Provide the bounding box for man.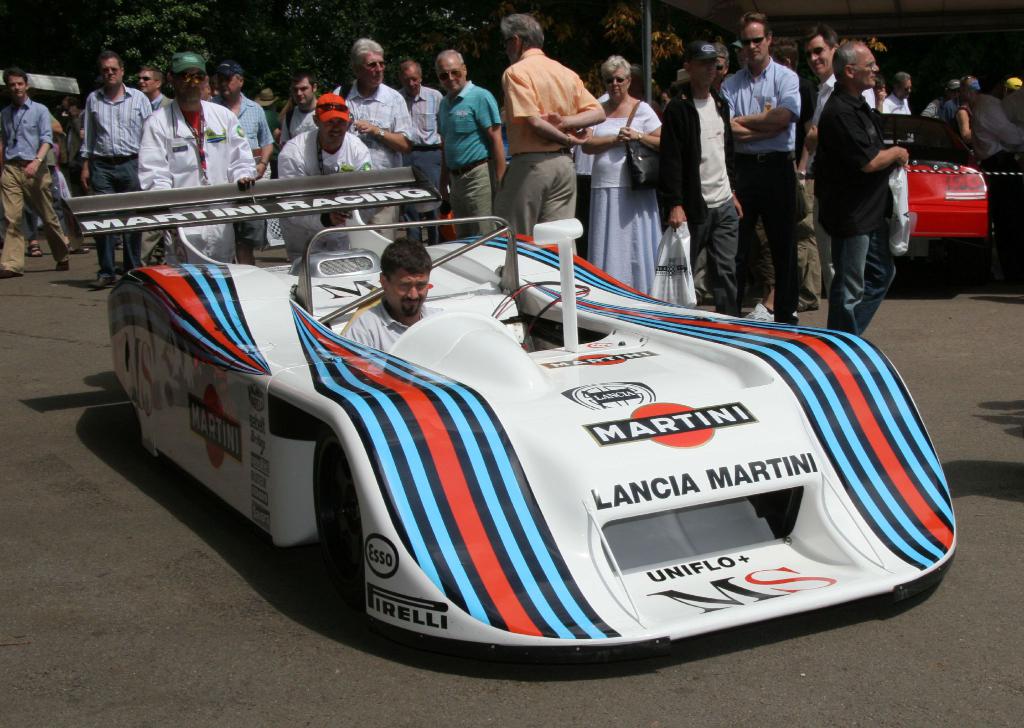
box(332, 38, 410, 220).
